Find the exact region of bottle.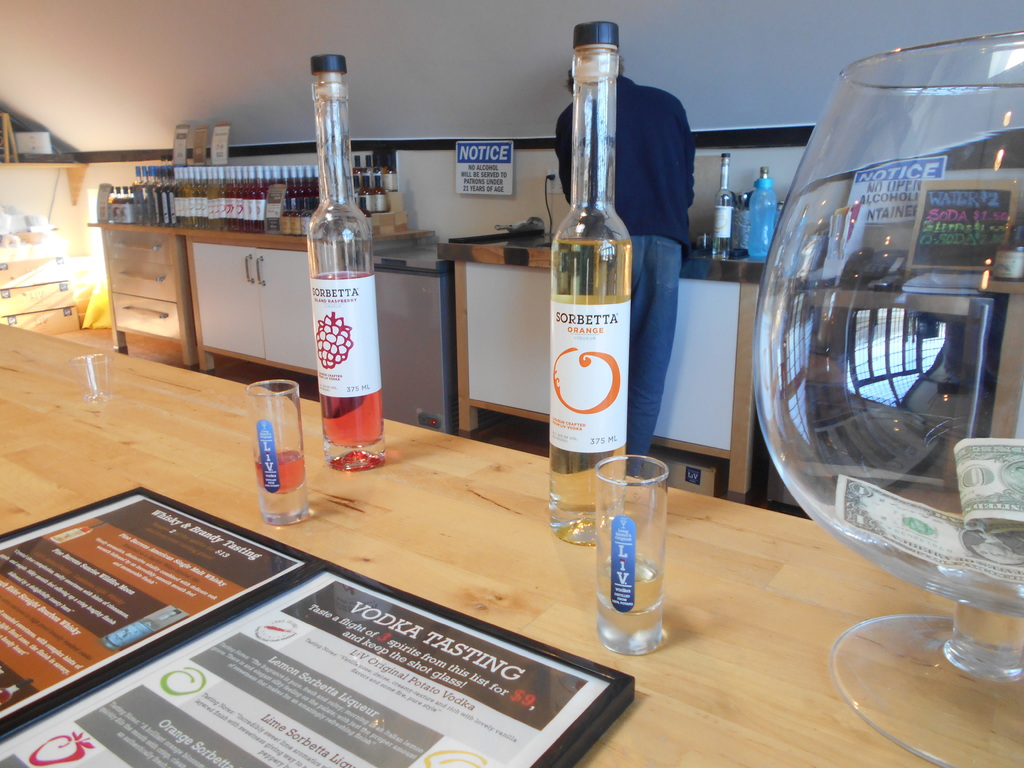
Exact region: <bbox>536, 31, 656, 547</bbox>.
